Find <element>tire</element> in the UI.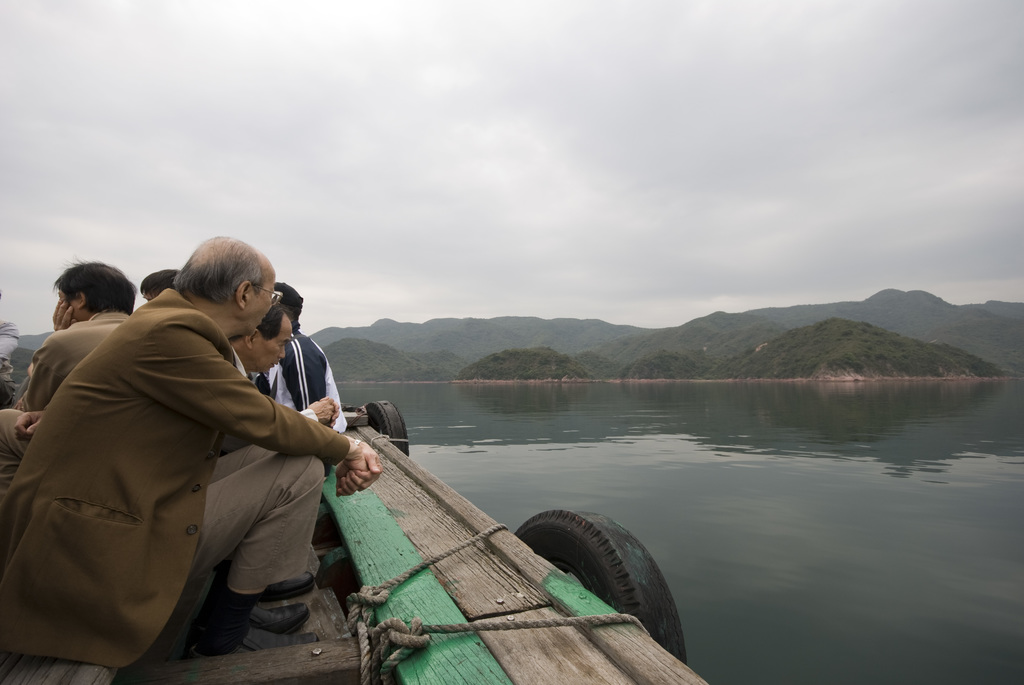
UI element at [x1=509, y1=498, x2=665, y2=645].
